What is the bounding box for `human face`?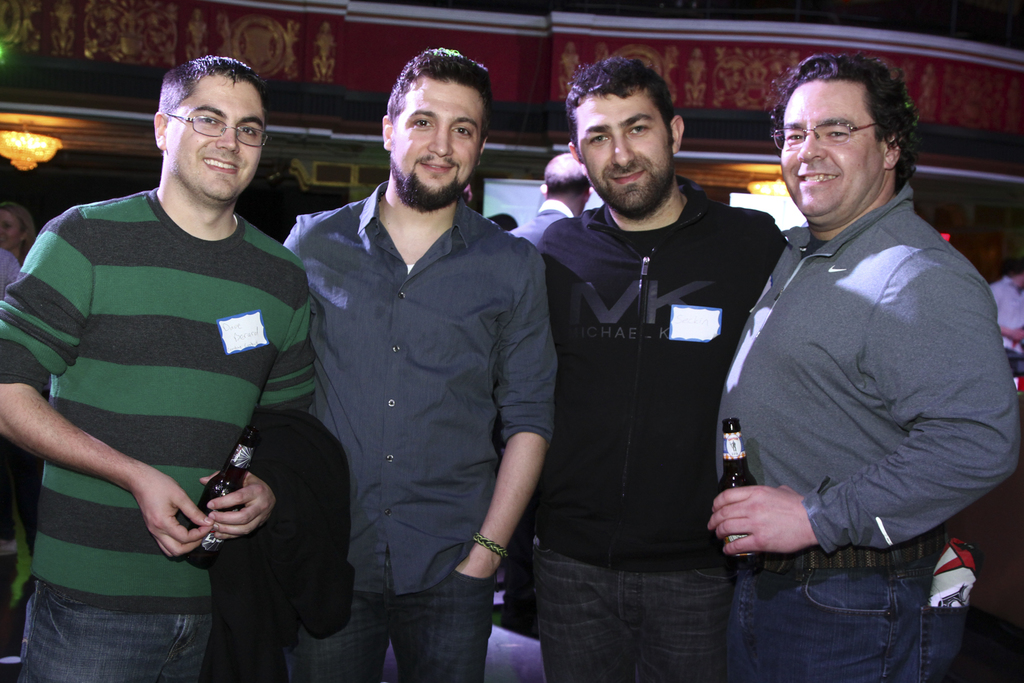
x1=774, y1=84, x2=885, y2=224.
